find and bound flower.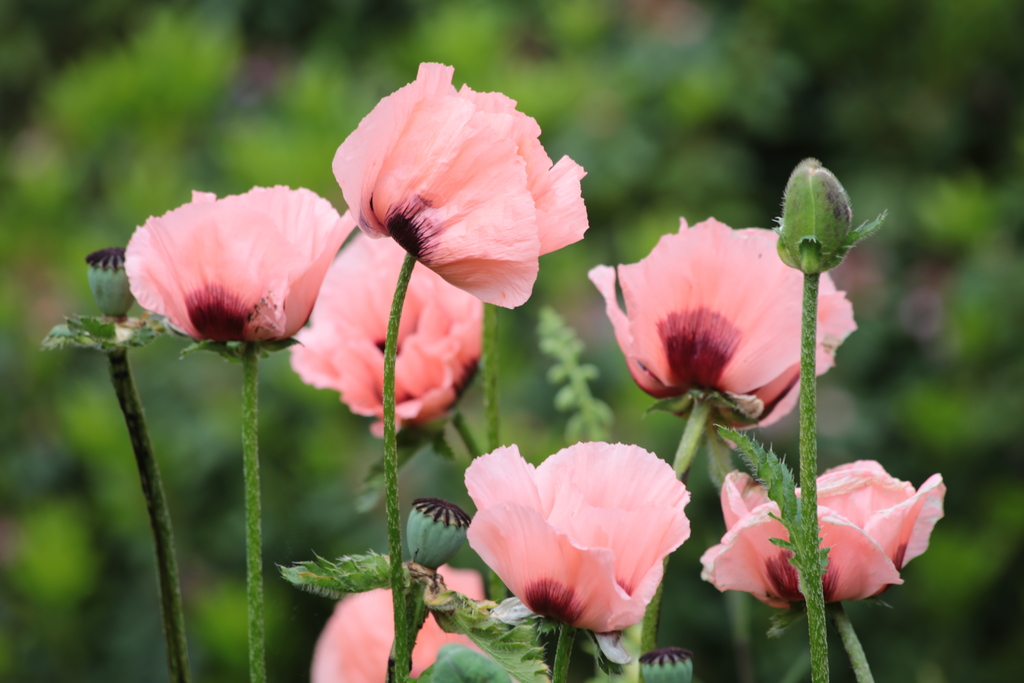
Bound: crop(119, 188, 350, 352).
